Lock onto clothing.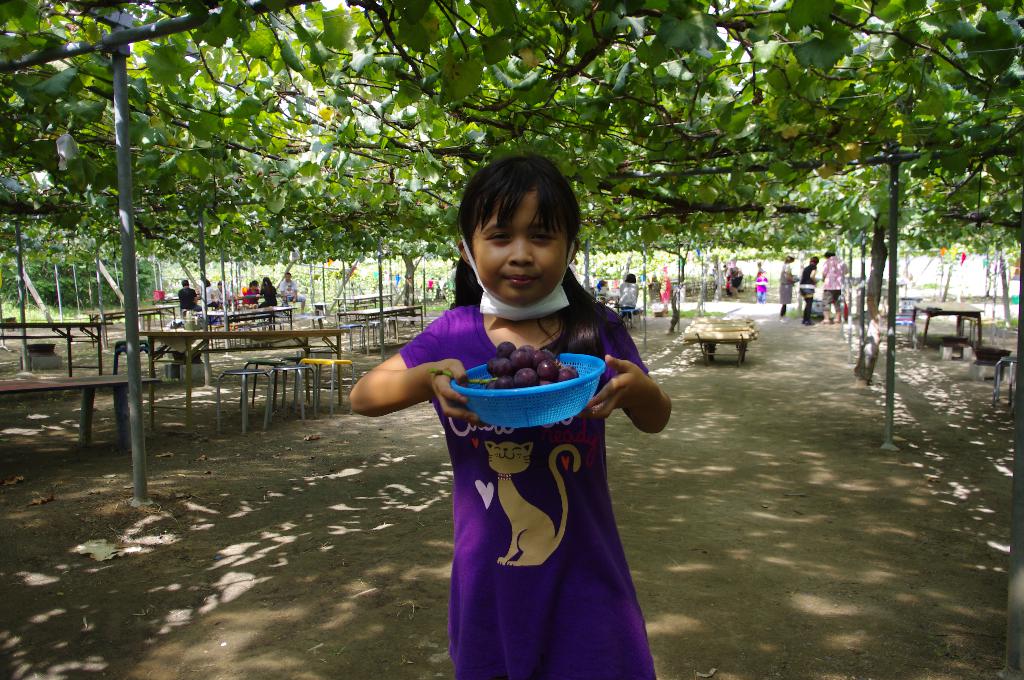
Locked: 406,282,684,658.
